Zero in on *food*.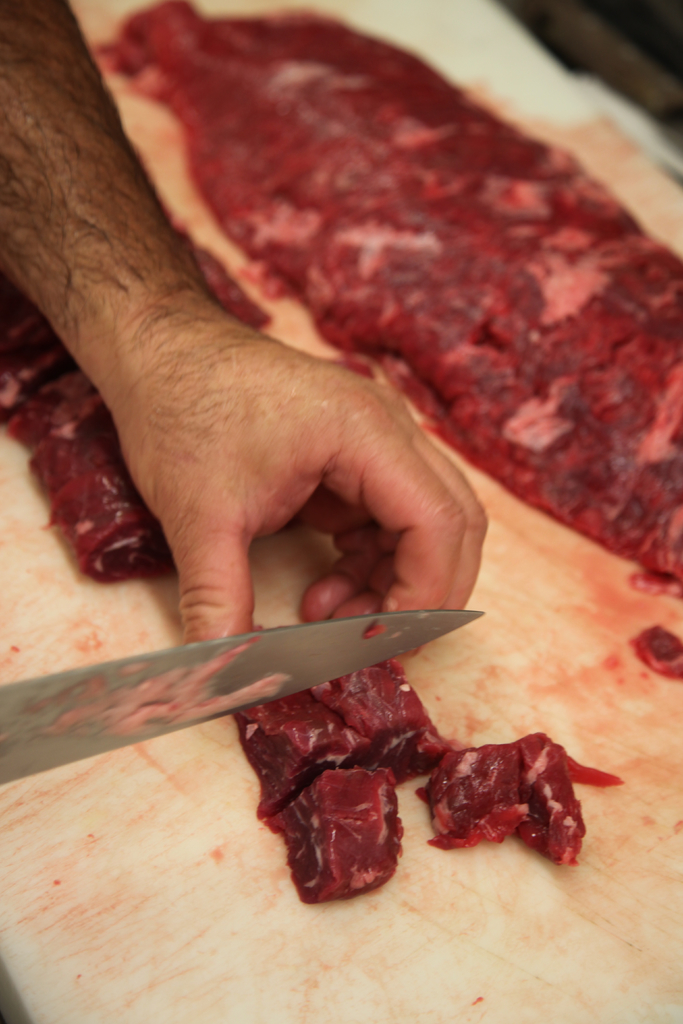
Zeroed in: <box>124,1,682,593</box>.
